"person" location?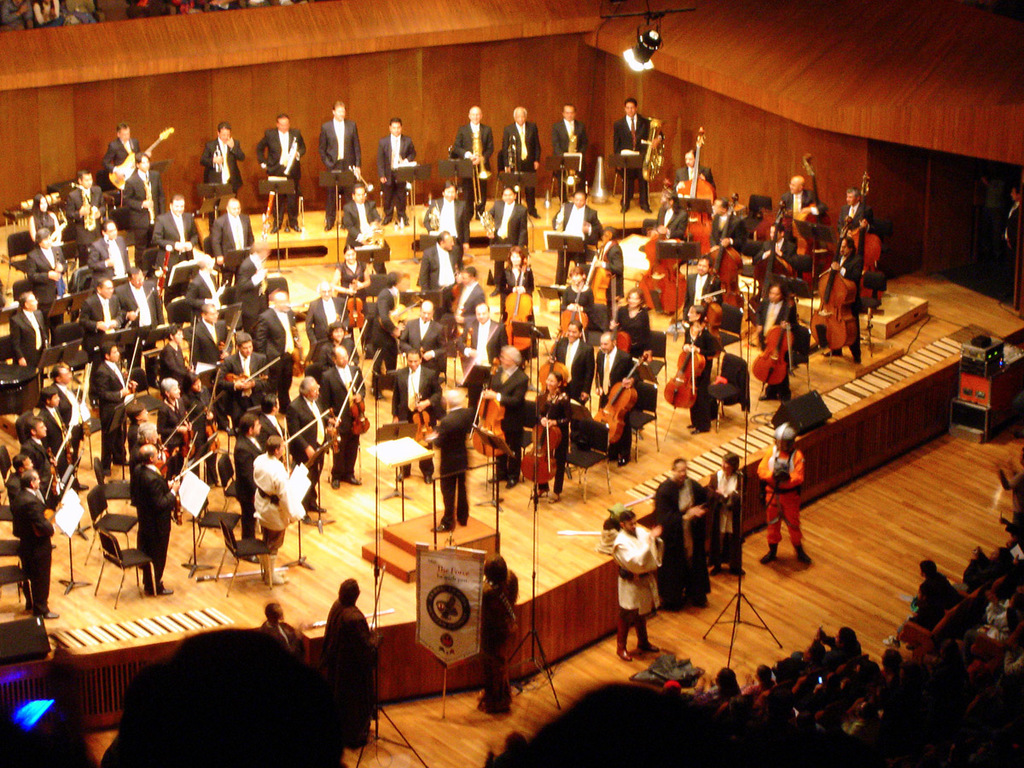
bbox=[328, 577, 368, 750]
